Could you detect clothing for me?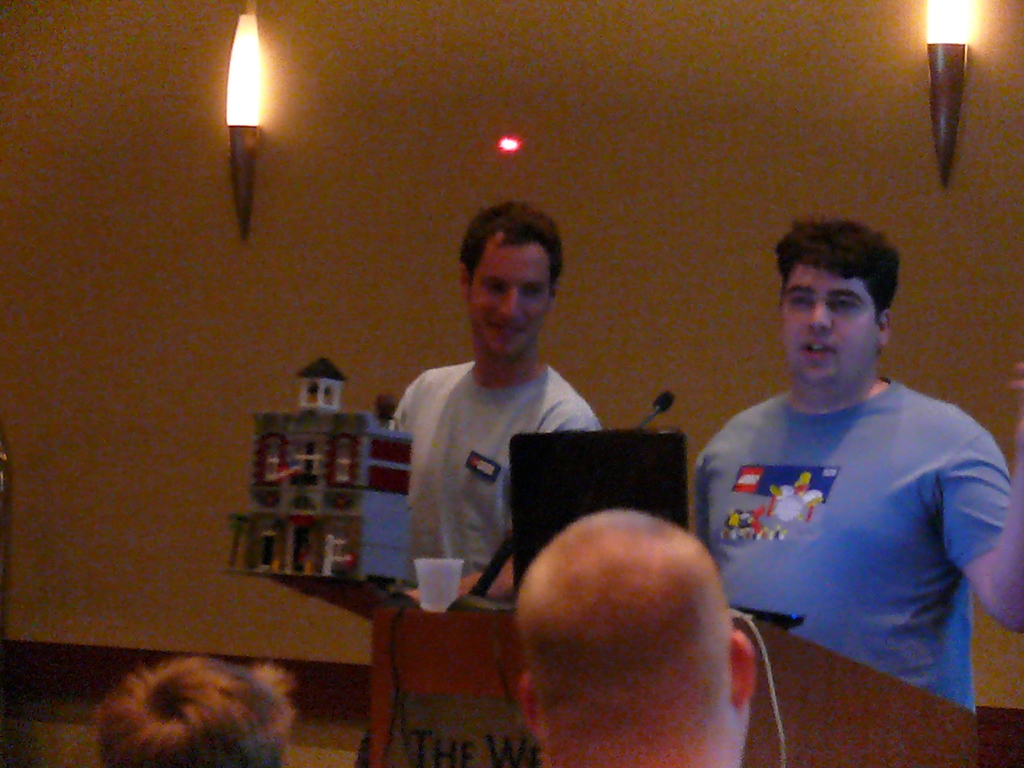
Detection result: (692,372,1008,711).
